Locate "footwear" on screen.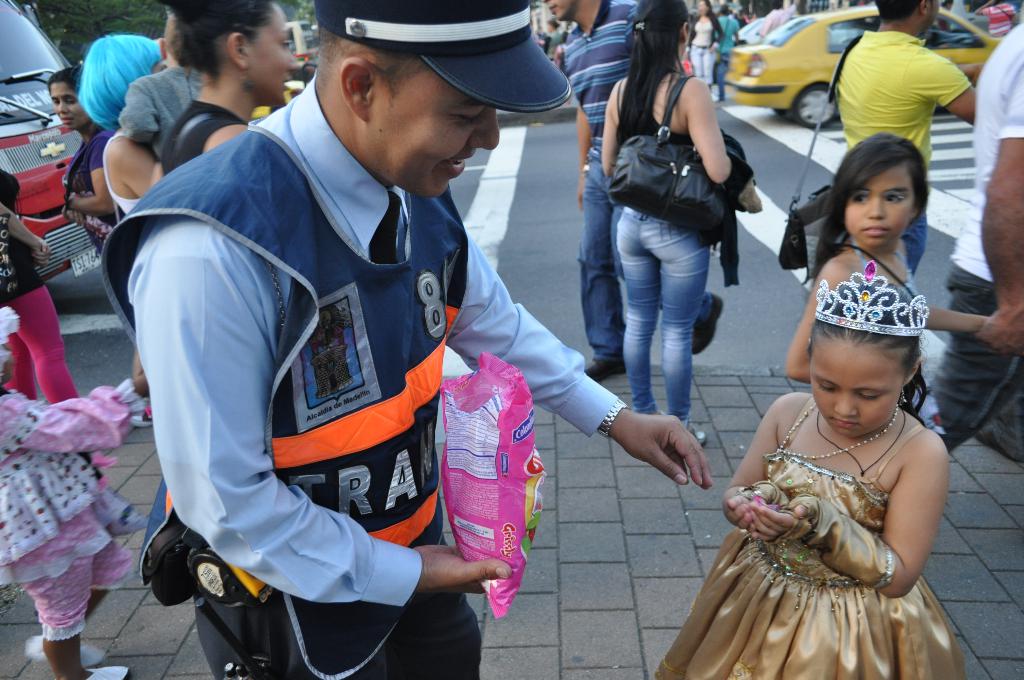
On screen at locate(694, 292, 724, 357).
